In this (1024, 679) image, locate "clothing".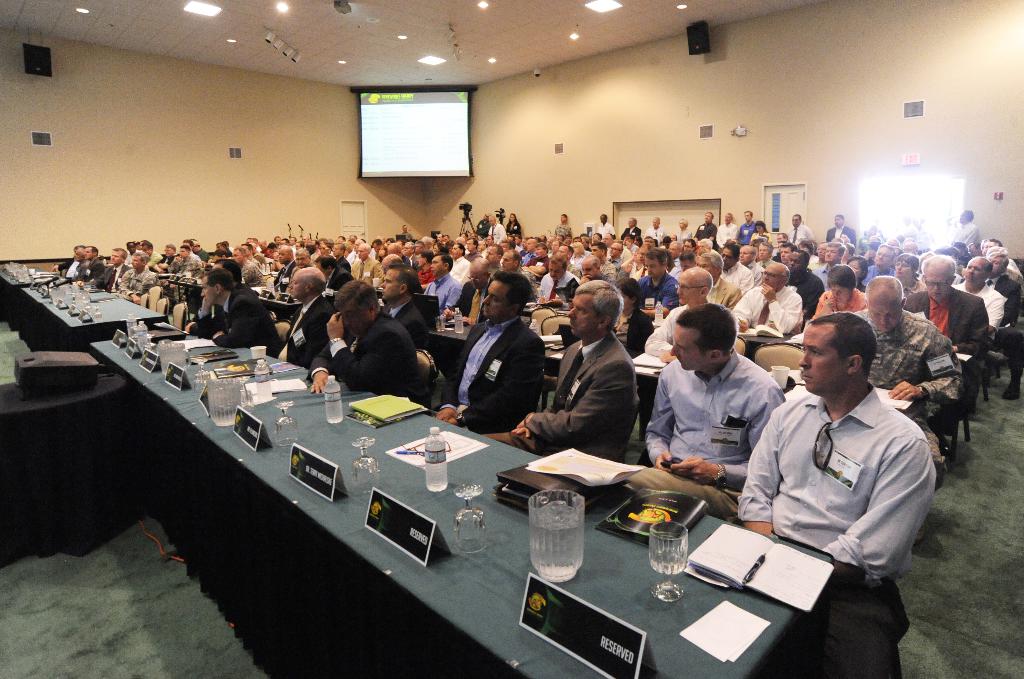
Bounding box: 312, 317, 422, 400.
